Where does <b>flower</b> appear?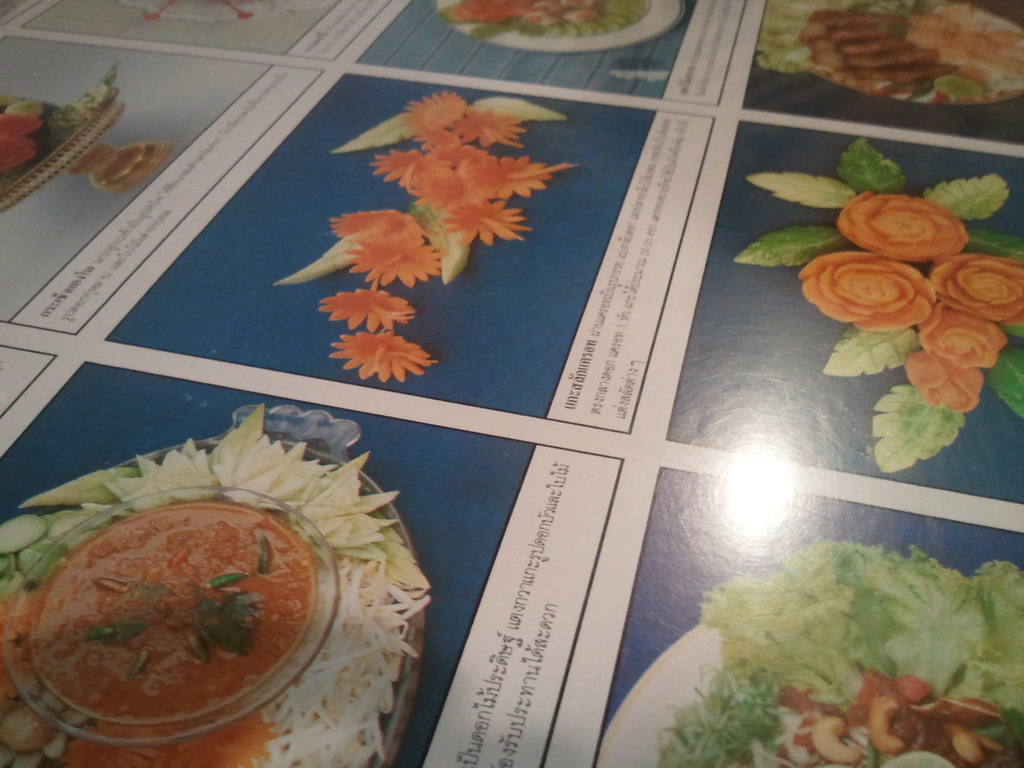
Appears at 912 298 1022 365.
